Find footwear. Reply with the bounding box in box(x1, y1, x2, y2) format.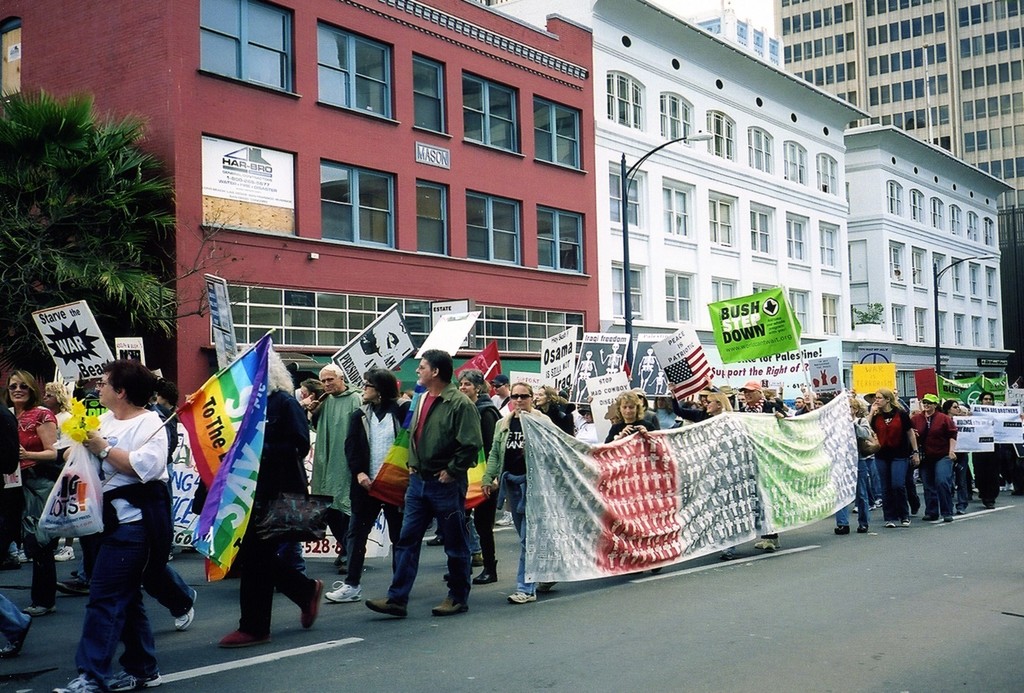
box(108, 662, 166, 691).
